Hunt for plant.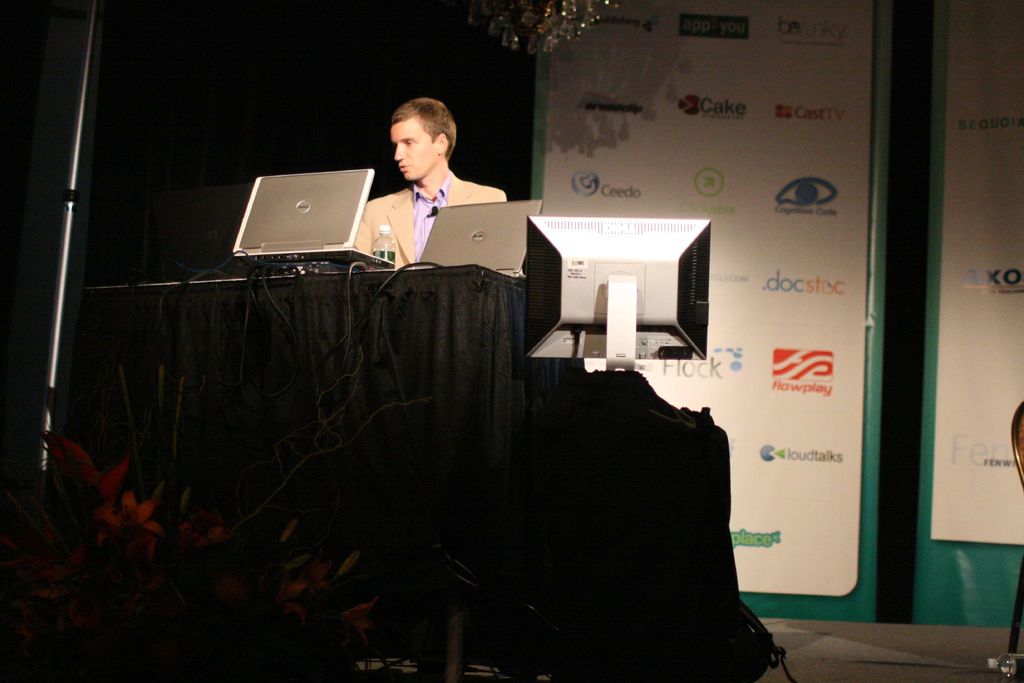
Hunted down at 58/435/107/491.
